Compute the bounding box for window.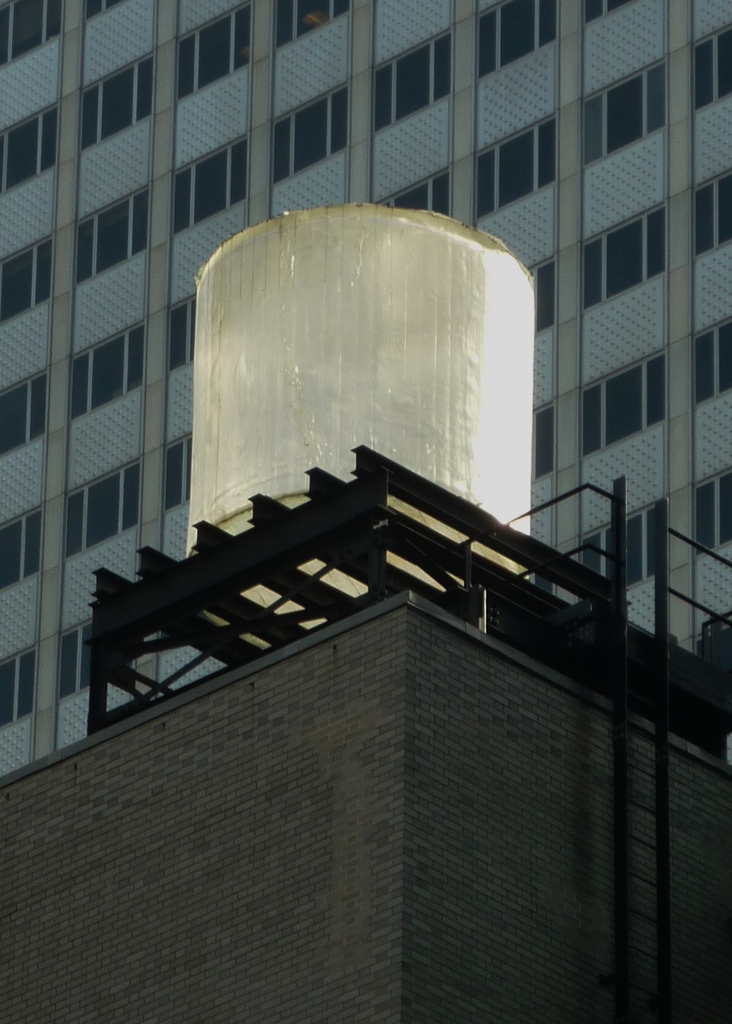
bbox=[71, 330, 143, 420].
